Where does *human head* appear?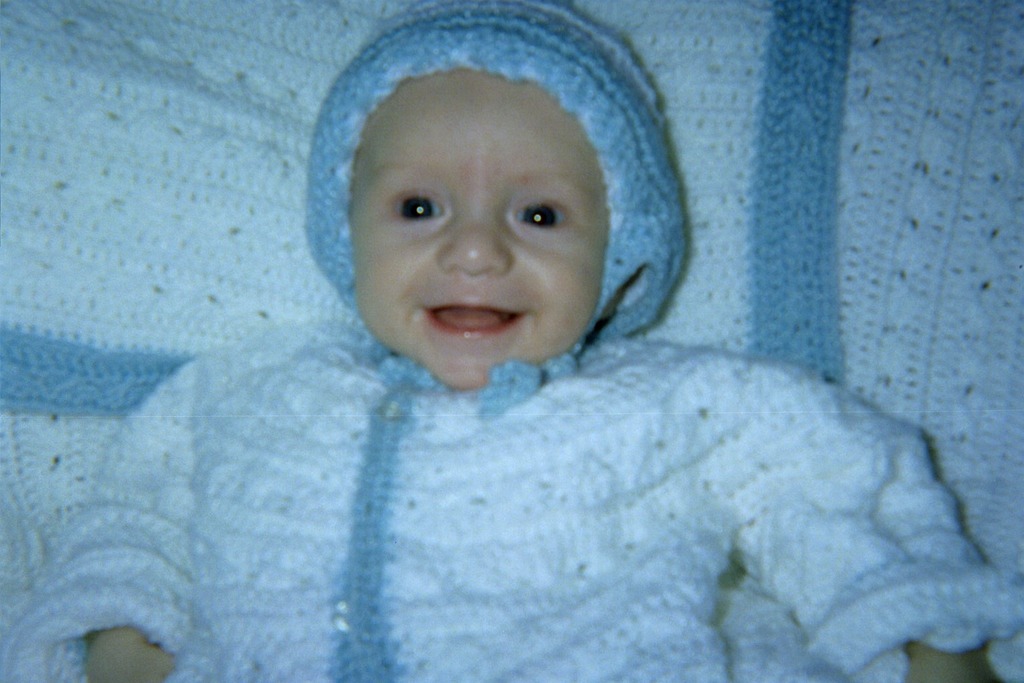
Appears at crop(336, 64, 644, 393).
